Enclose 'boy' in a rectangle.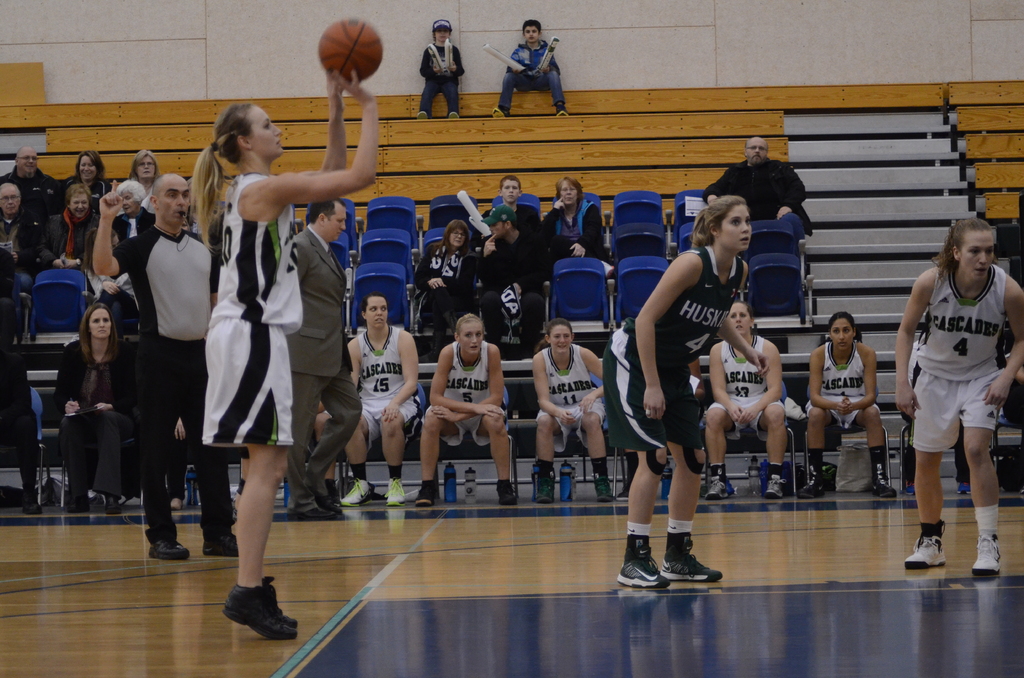
crop(481, 177, 538, 233).
